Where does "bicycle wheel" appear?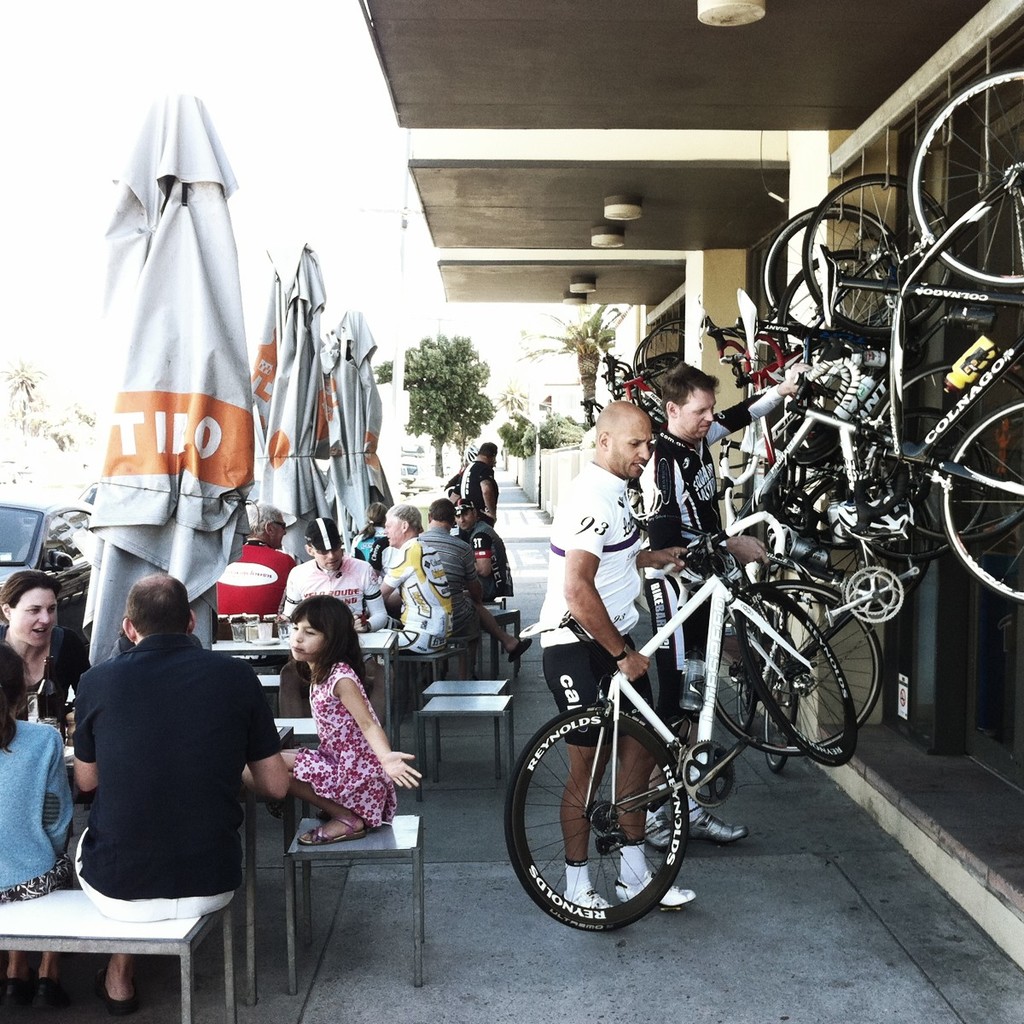
Appears at bbox=(730, 586, 859, 766).
